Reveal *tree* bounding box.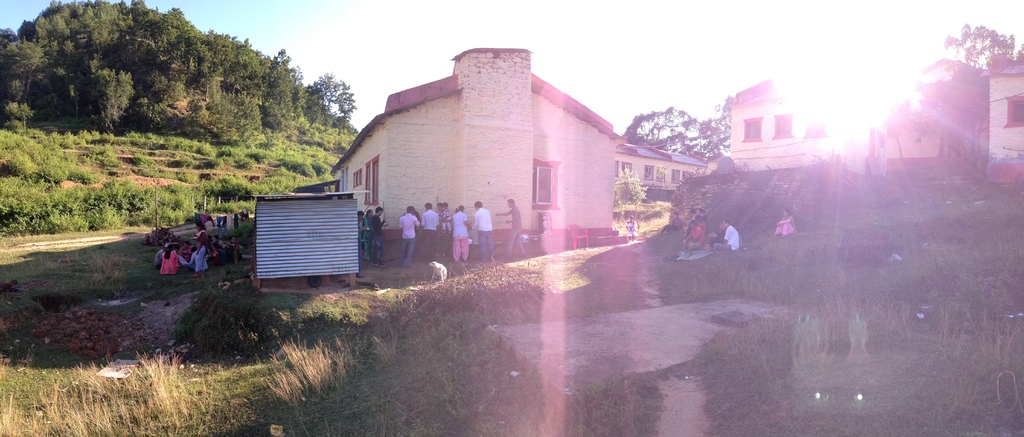
Revealed: locate(604, 103, 730, 169).
